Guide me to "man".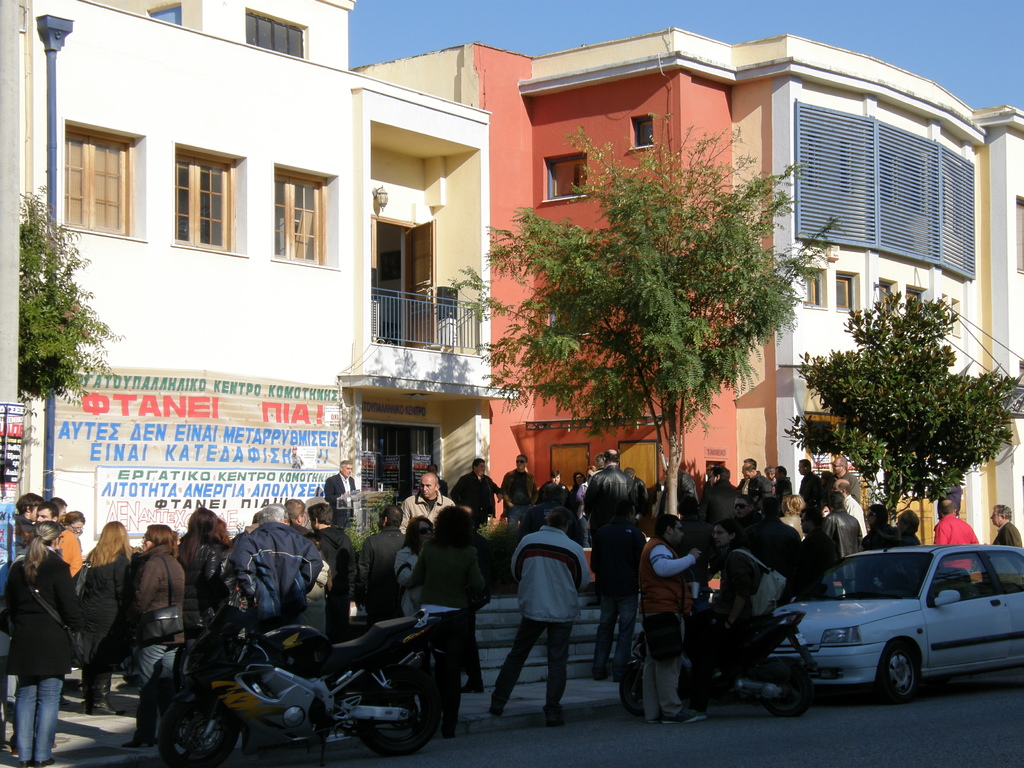
Guidance: bbox=[636, 512, 710, 729].
